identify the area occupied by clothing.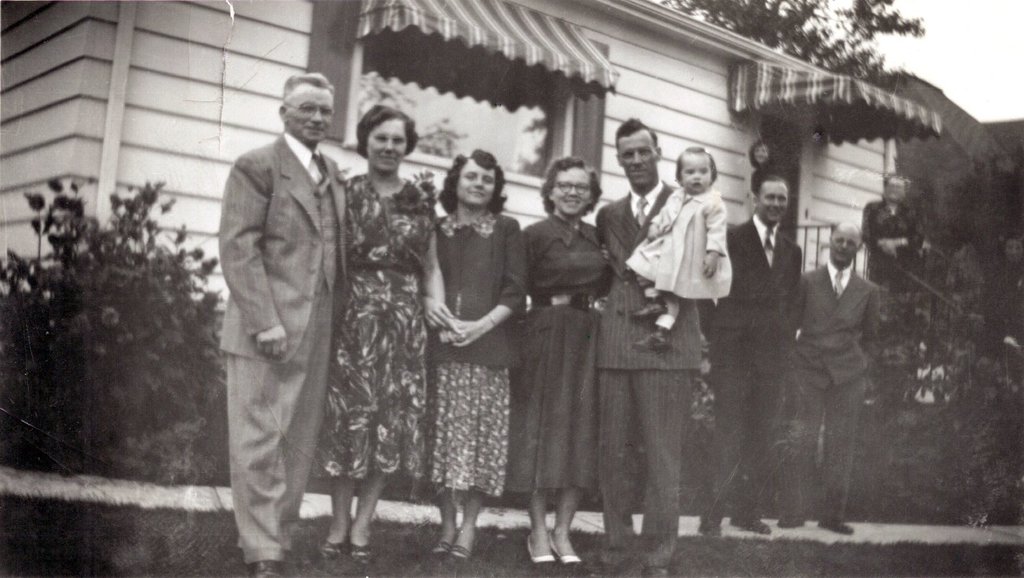
Area: bbox=[625, 186, 735, 302].
